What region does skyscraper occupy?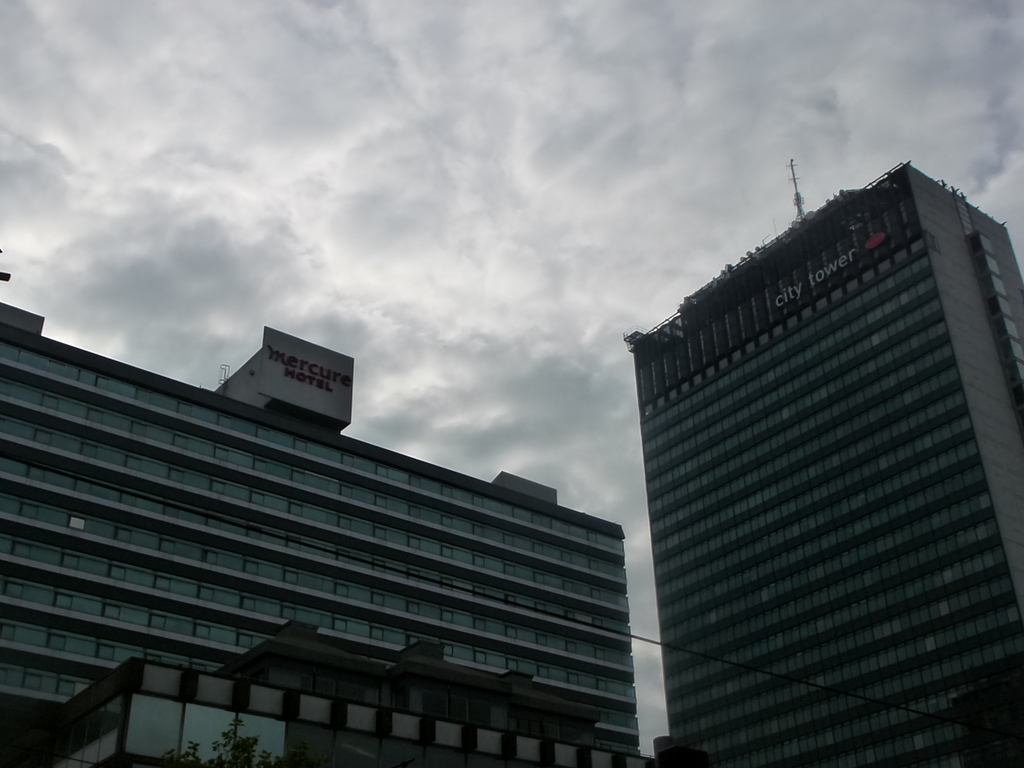
(0,267,657,767).
